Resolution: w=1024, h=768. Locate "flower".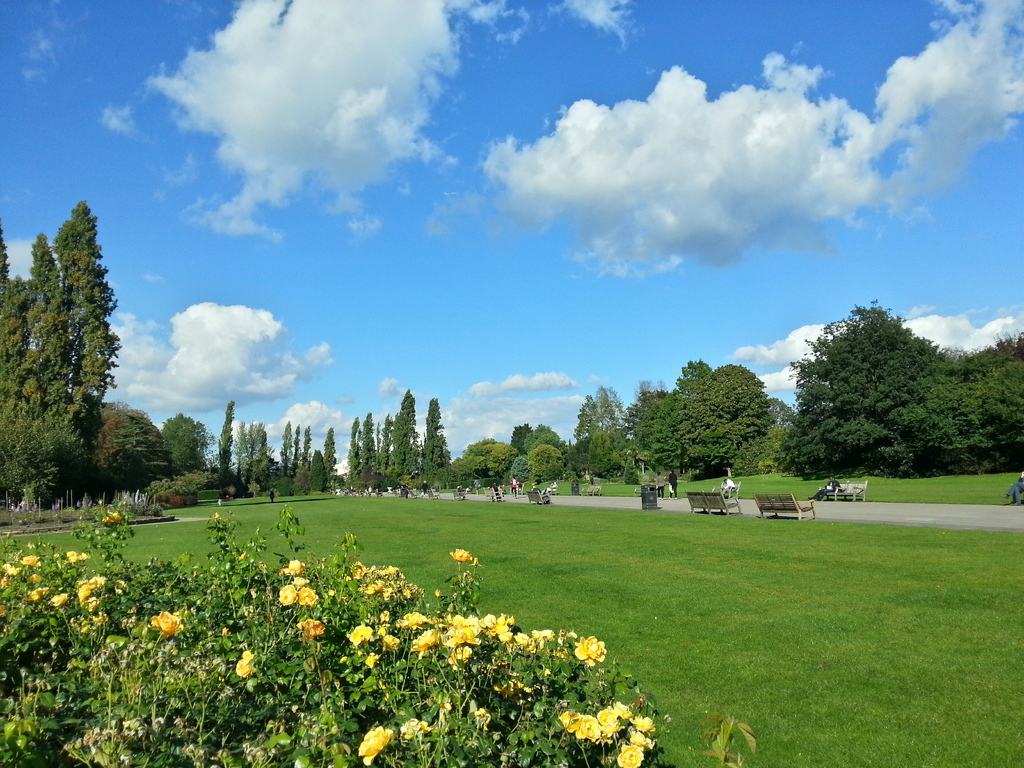
<bbox>630, 728, 653, 751</bbox>.
